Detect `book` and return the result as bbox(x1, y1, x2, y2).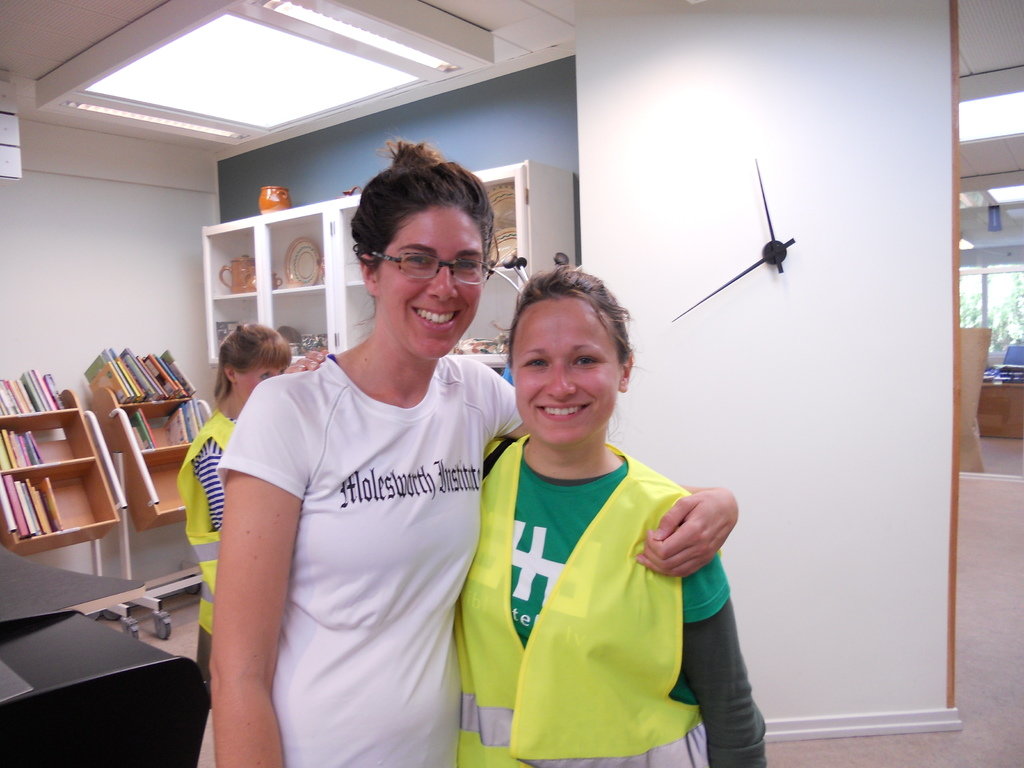
bbox(91, 360, 127, 403).
